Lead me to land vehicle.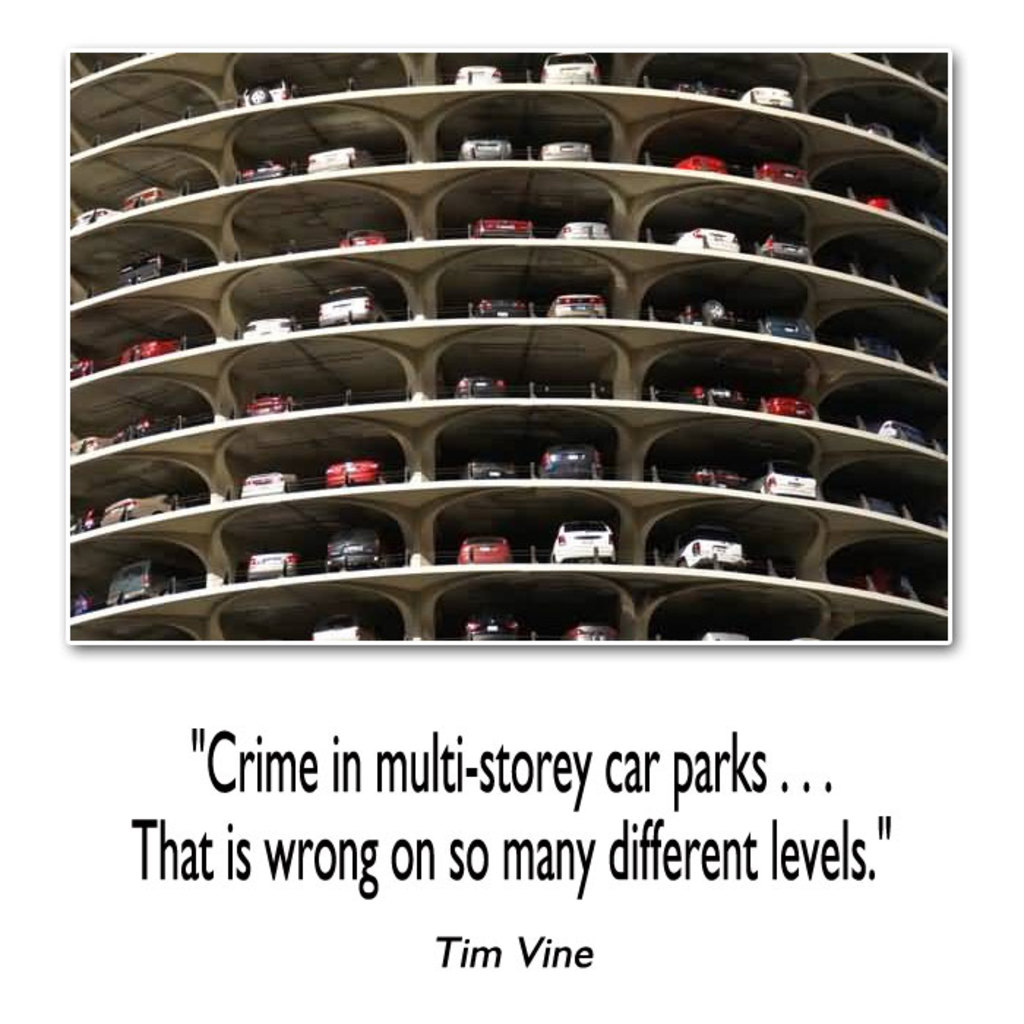
Lead to 554,522,610,560.
